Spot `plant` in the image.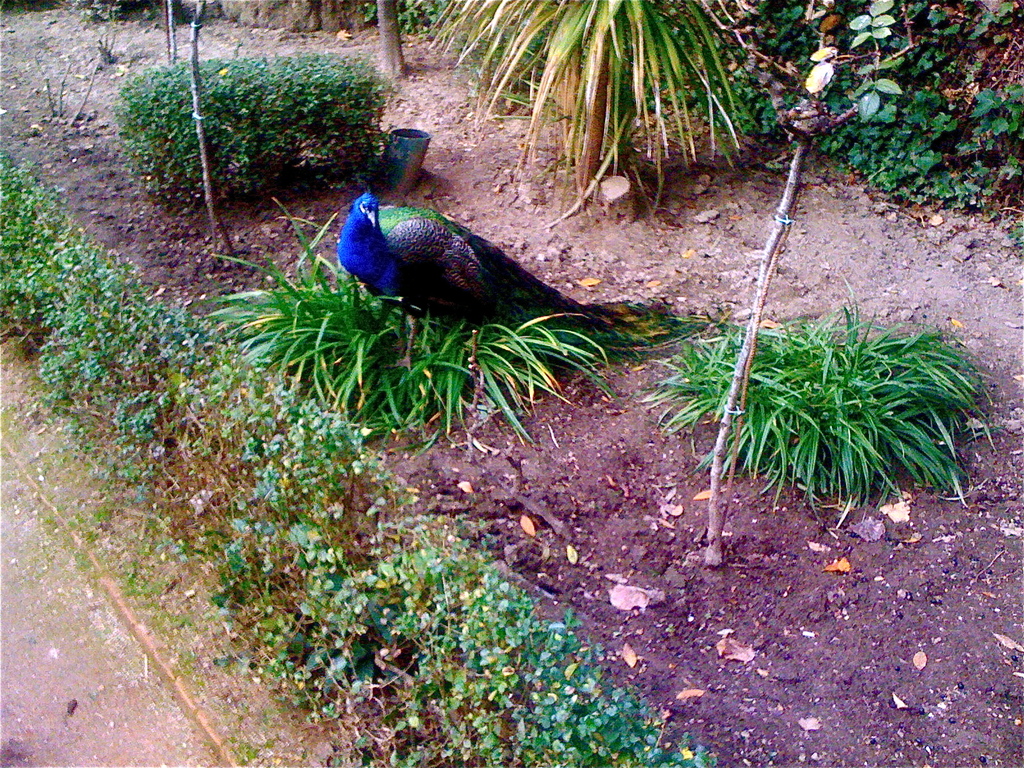
`plant` found at locate(193, 180, 653, 449).
